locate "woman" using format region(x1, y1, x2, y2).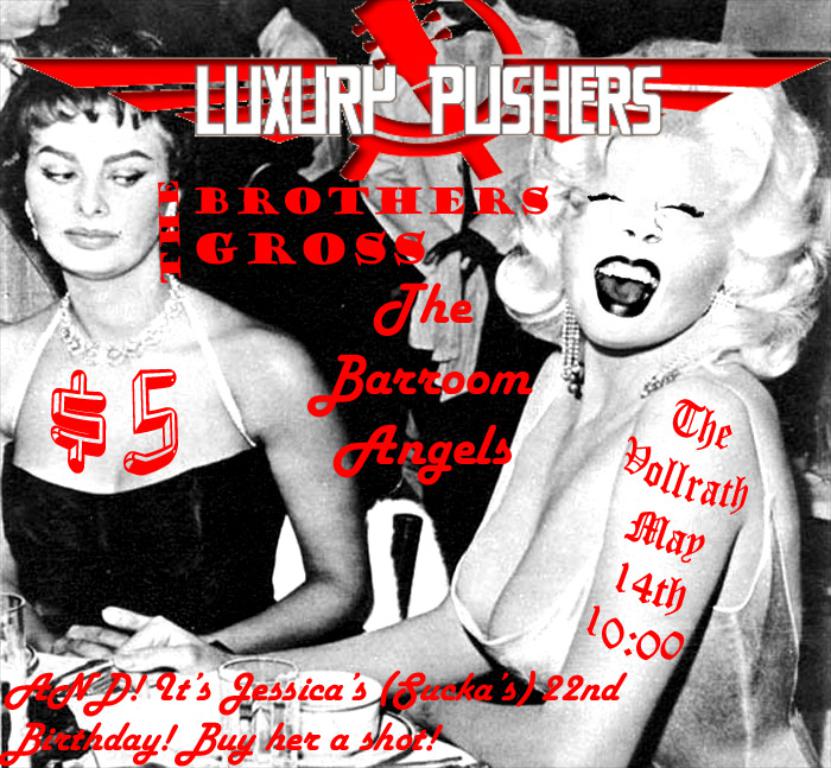
region(116, 38, 830, 767).
